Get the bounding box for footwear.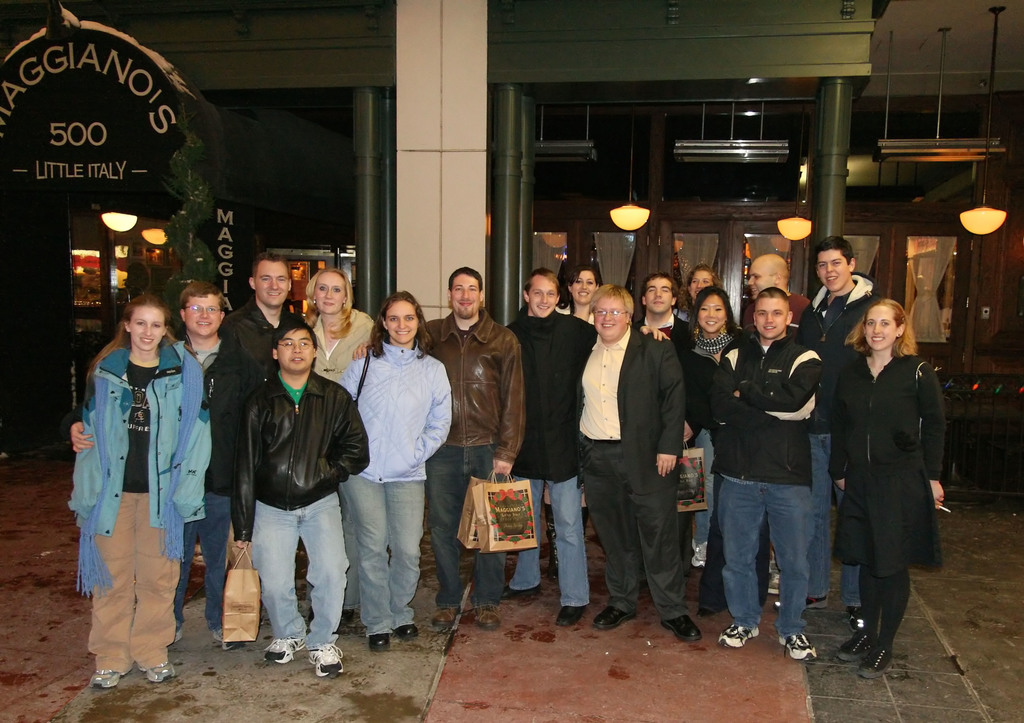
BBox(808, 600, 830, 608).
